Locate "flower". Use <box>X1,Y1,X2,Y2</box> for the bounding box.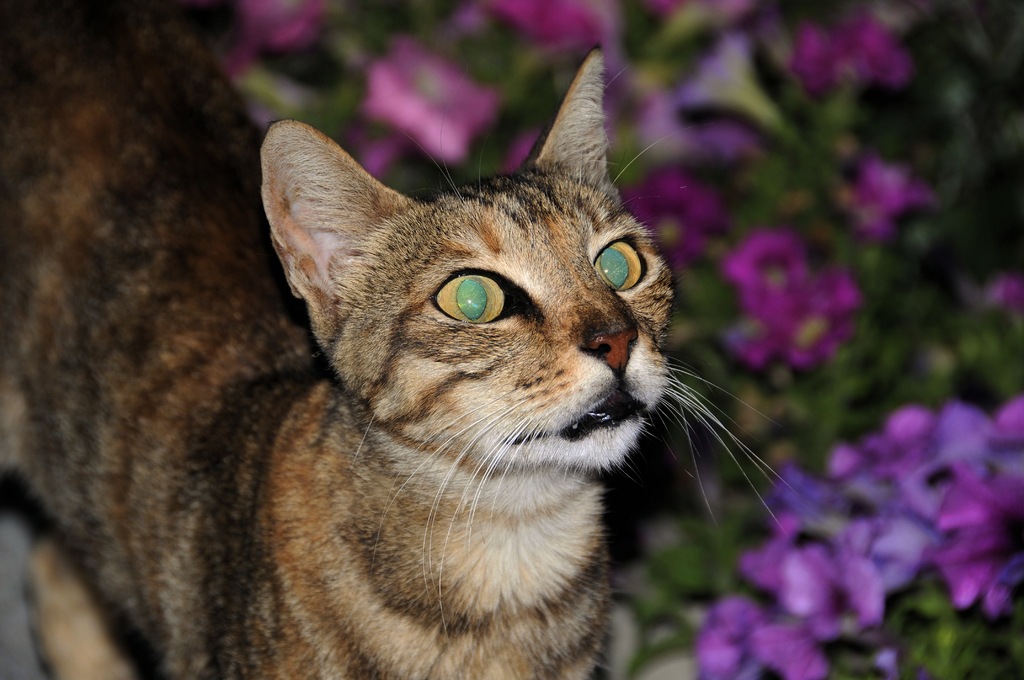
<box>676,33,780,130</box>.
